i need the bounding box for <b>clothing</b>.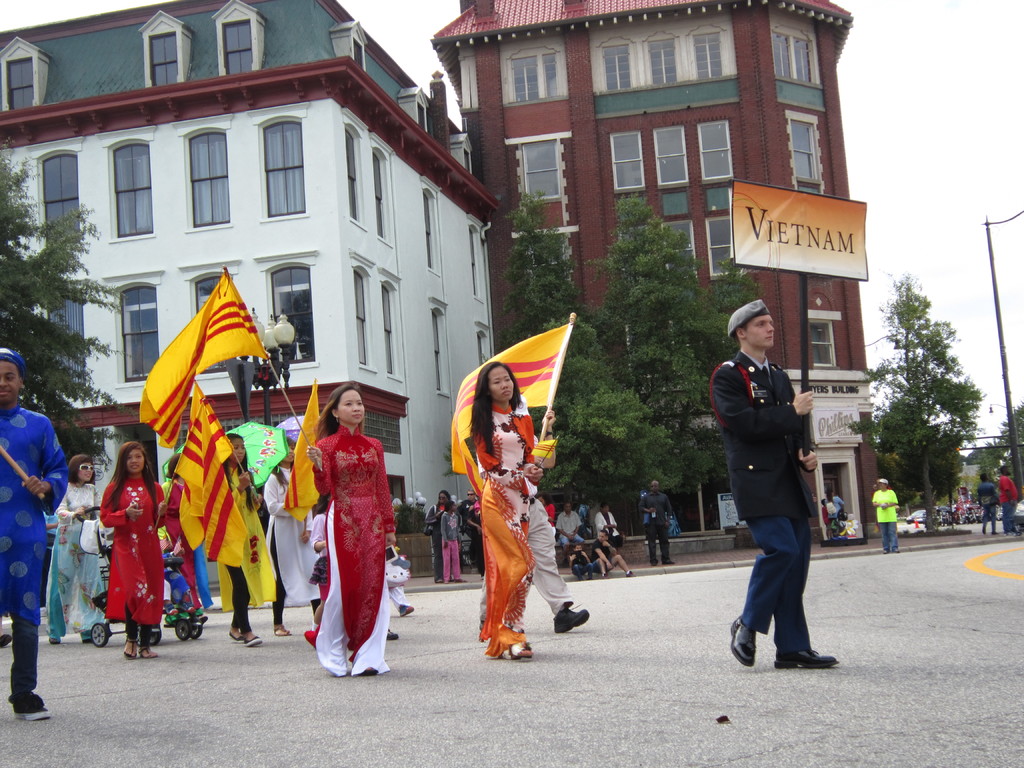
Here it is: box=[706, 356, 810, 674].
